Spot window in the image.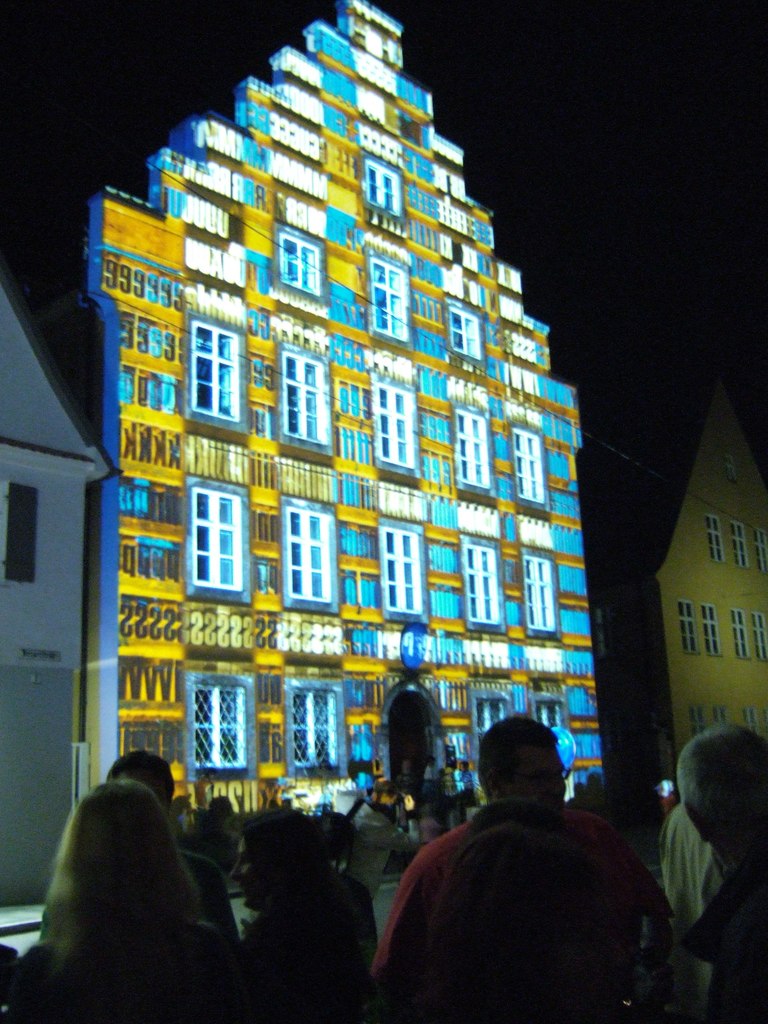
window found at (x1=716, y1=700, x2=737, y2=723).
